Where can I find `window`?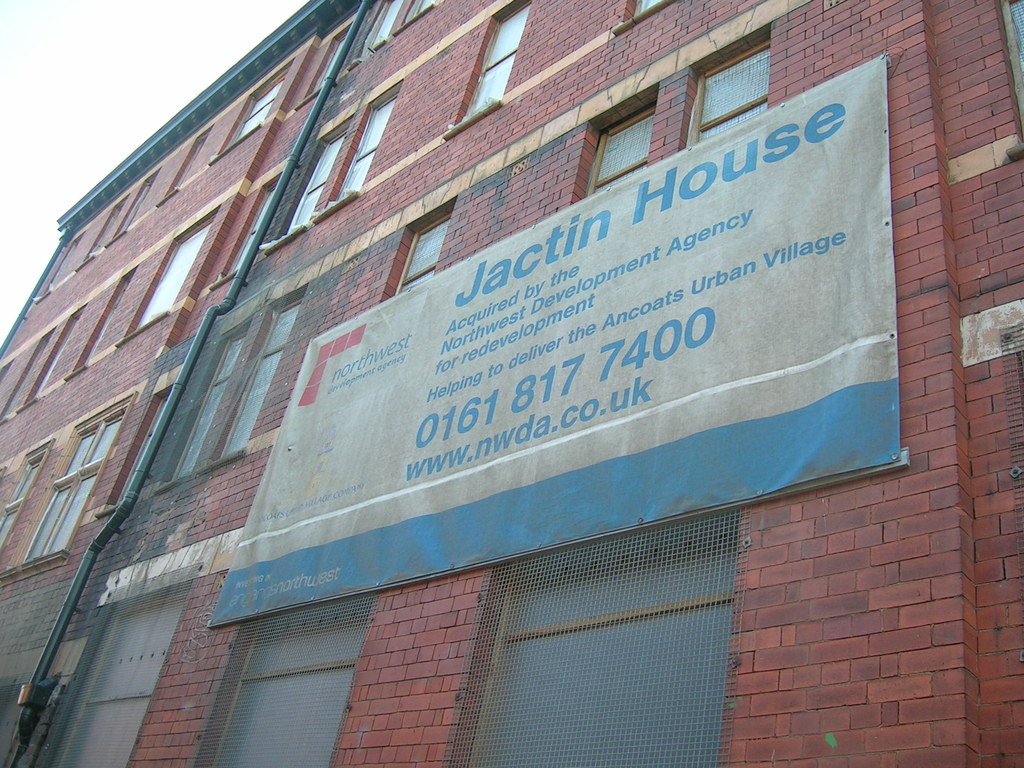
You can find it at 159/296/298/481.
